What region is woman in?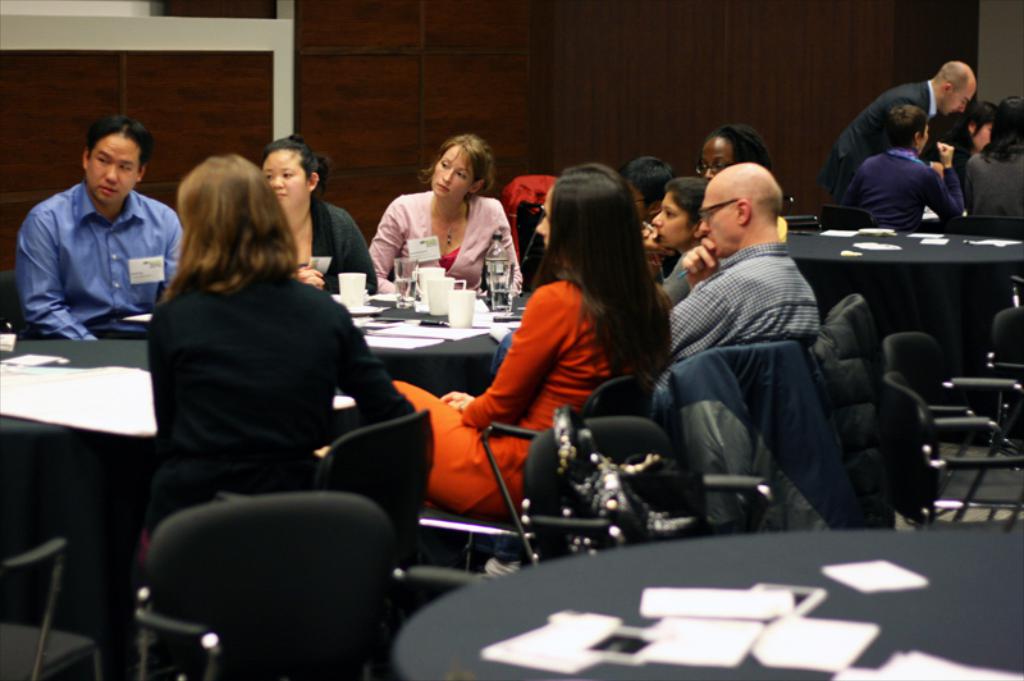
<bbox>390, 170, 689, 533</bbox>.
